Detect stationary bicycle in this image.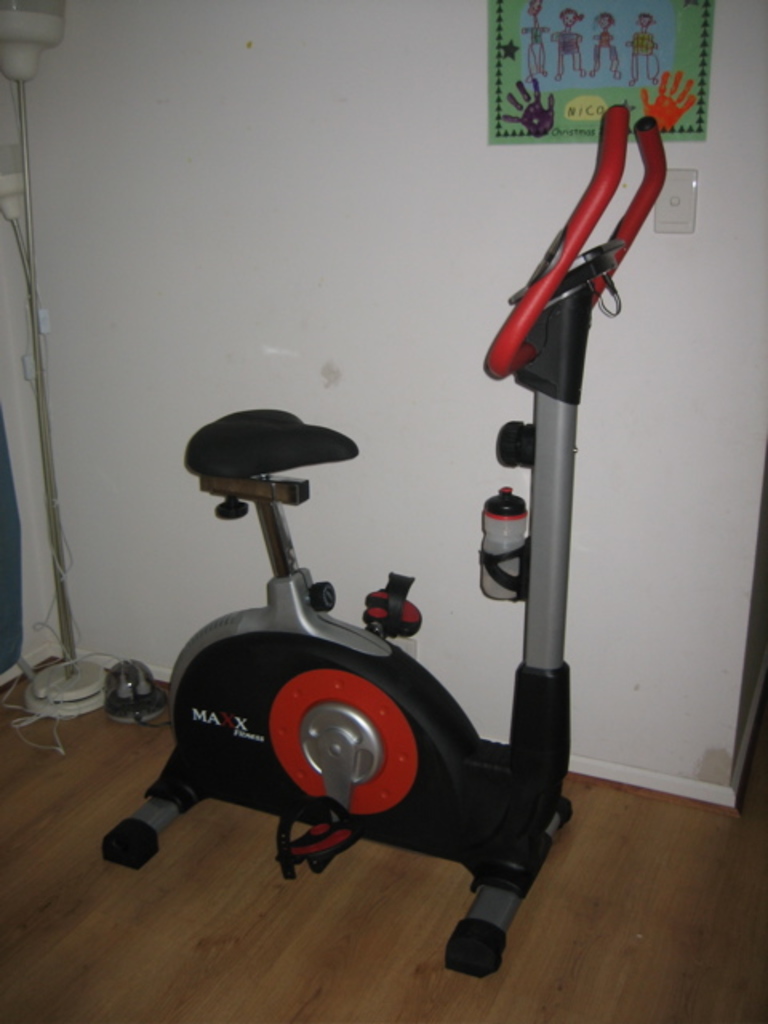
Detection: box(96, 101, 670, 981).
